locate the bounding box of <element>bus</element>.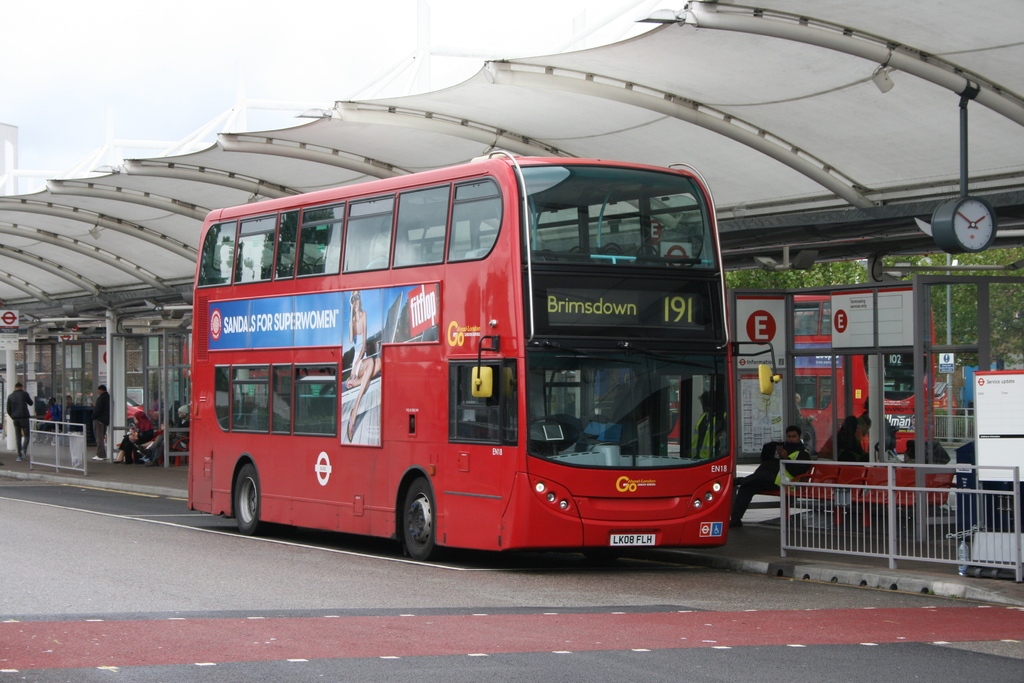
Bounding box: <region>186, 145, 782, 561</region>.
